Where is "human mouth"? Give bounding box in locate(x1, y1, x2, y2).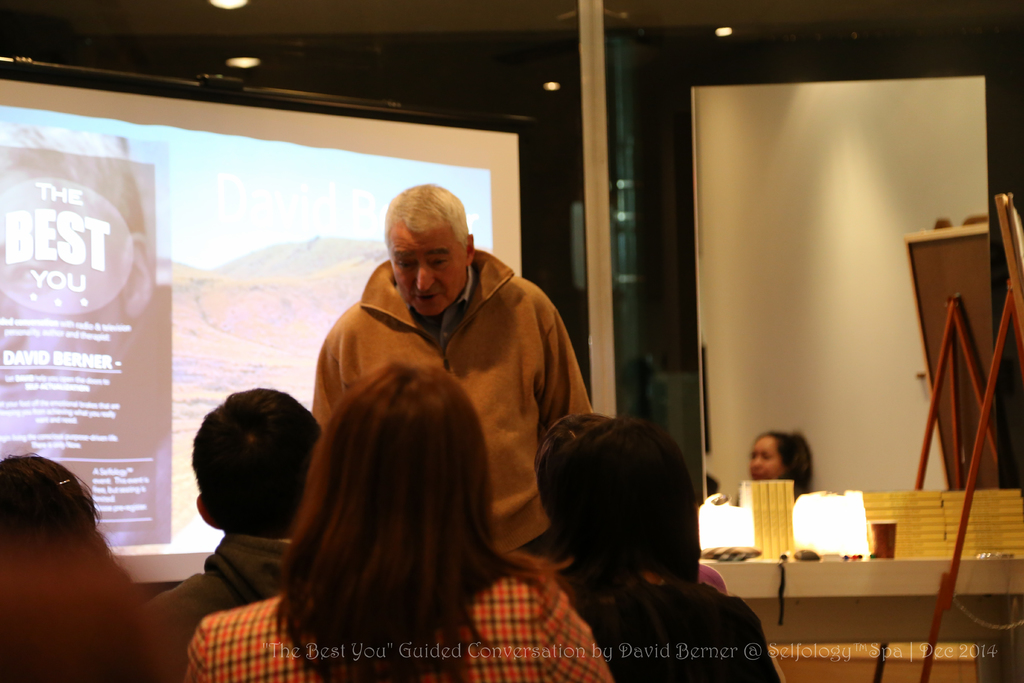
locate(414, 295, 439, 306).
